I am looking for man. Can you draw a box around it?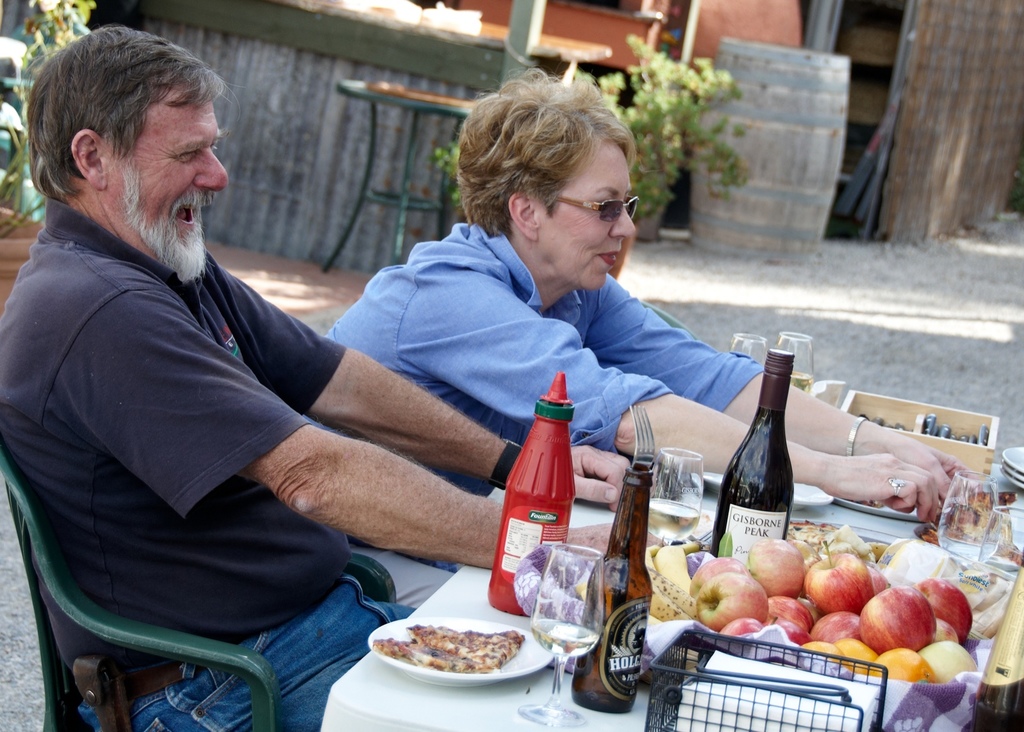
Sure, the bounding box is (left=0, top=21, right=672, bottom=731).
